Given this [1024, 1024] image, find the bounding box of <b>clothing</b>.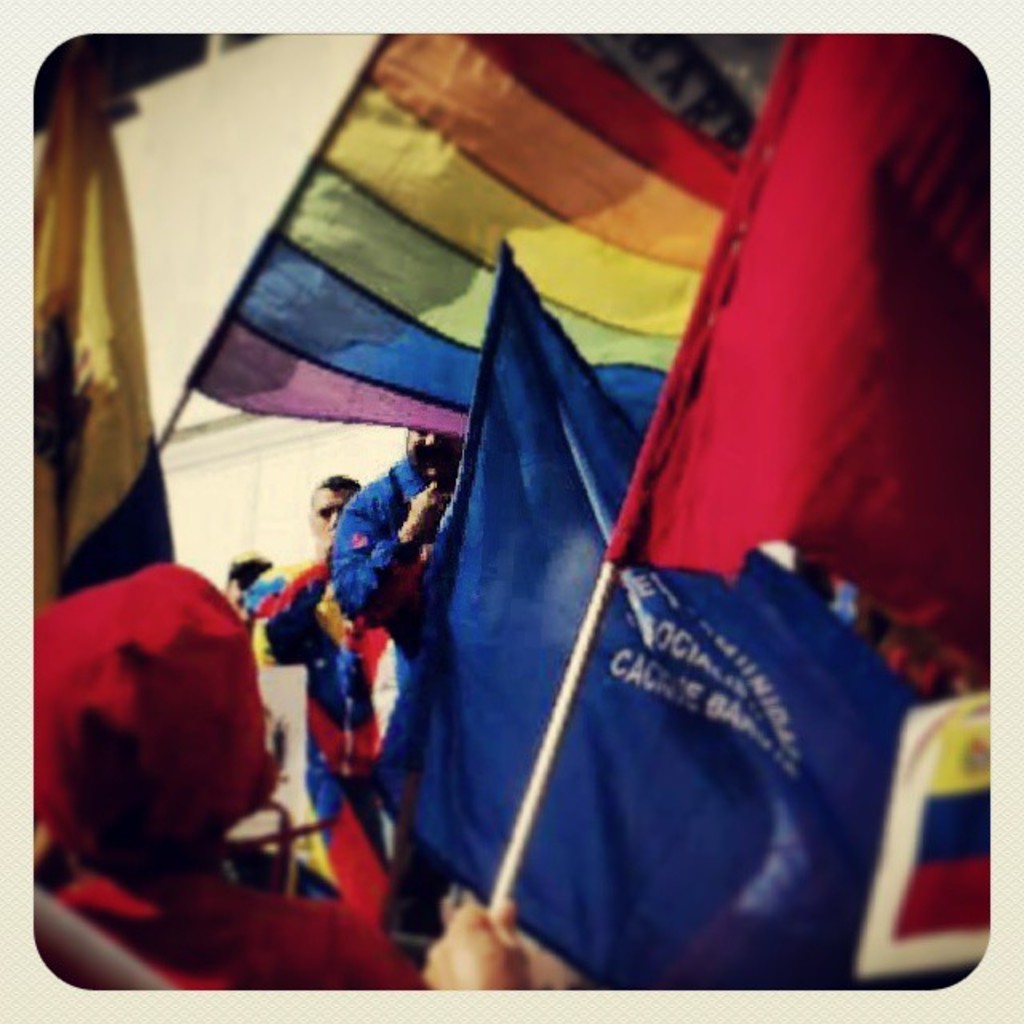
left=258, top=560, right=414, bottom=845.
